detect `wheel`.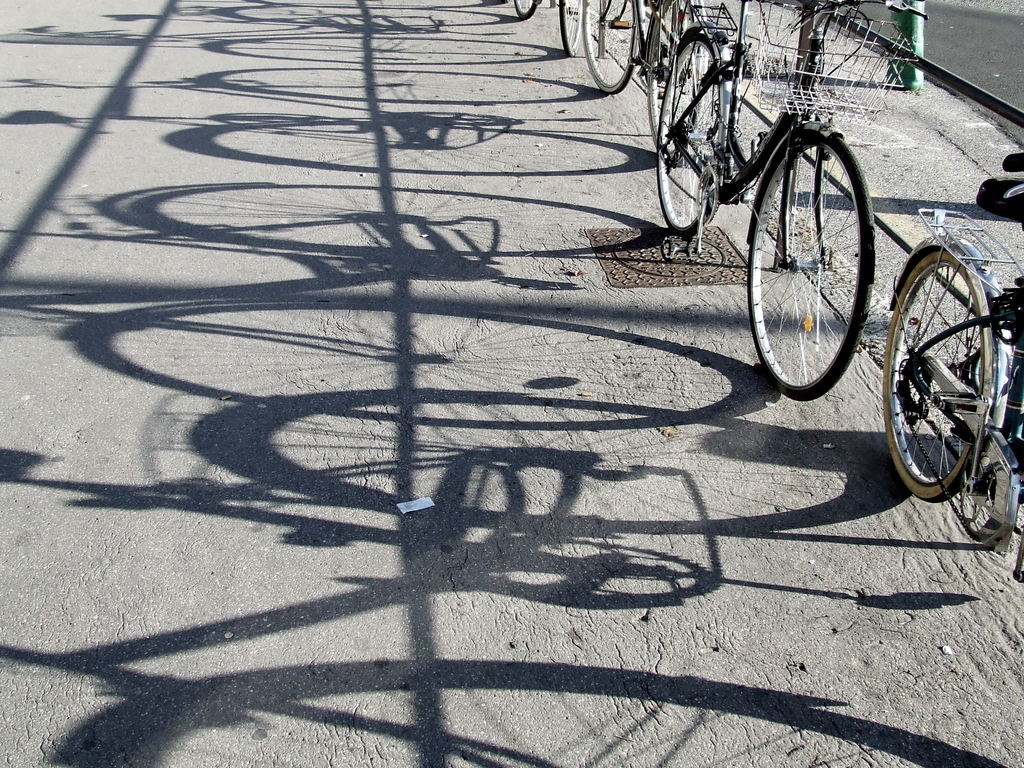
Detected at pyautogui.locateOnScreen(653, 26, 732, 236).
